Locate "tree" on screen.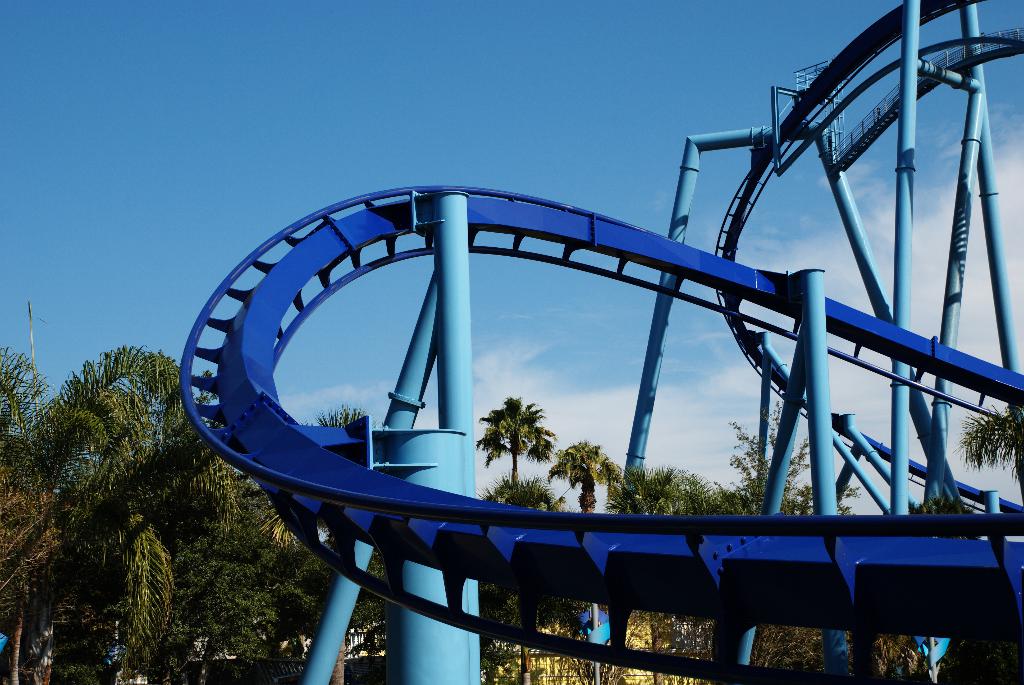
On screen at l=149, t=363, r=385, b=684.
